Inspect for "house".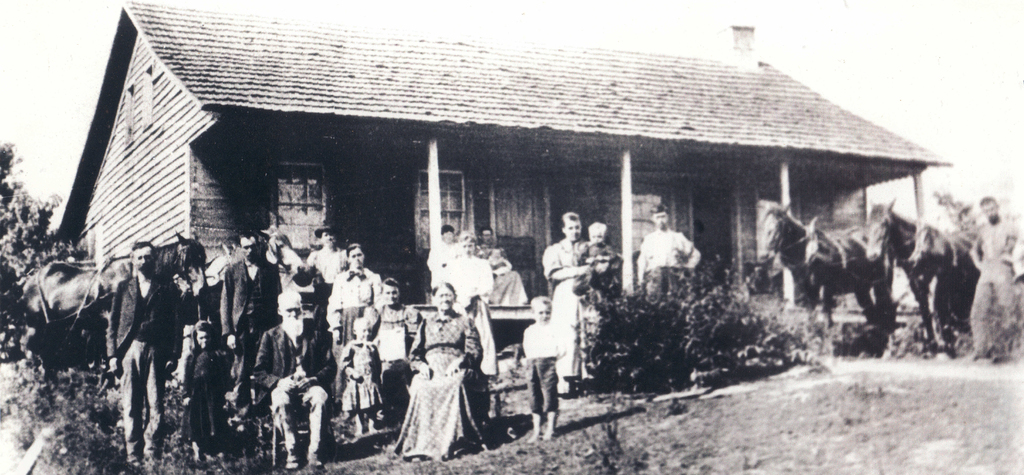
Inspection: 55/1/953/358.
